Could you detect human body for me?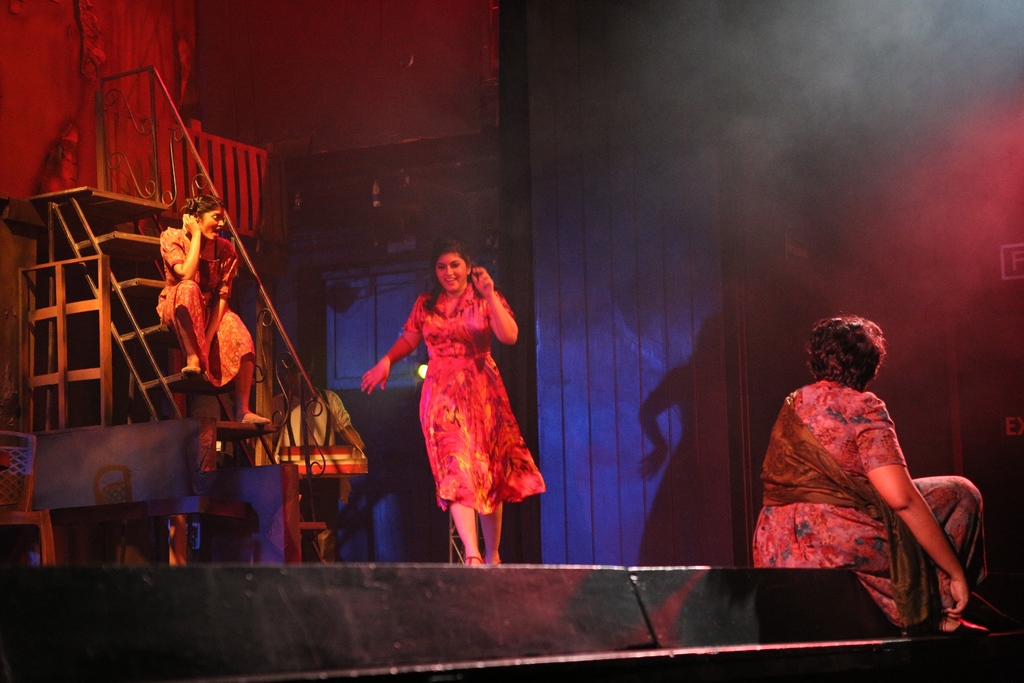
Detection result: 270 388 358 454.
